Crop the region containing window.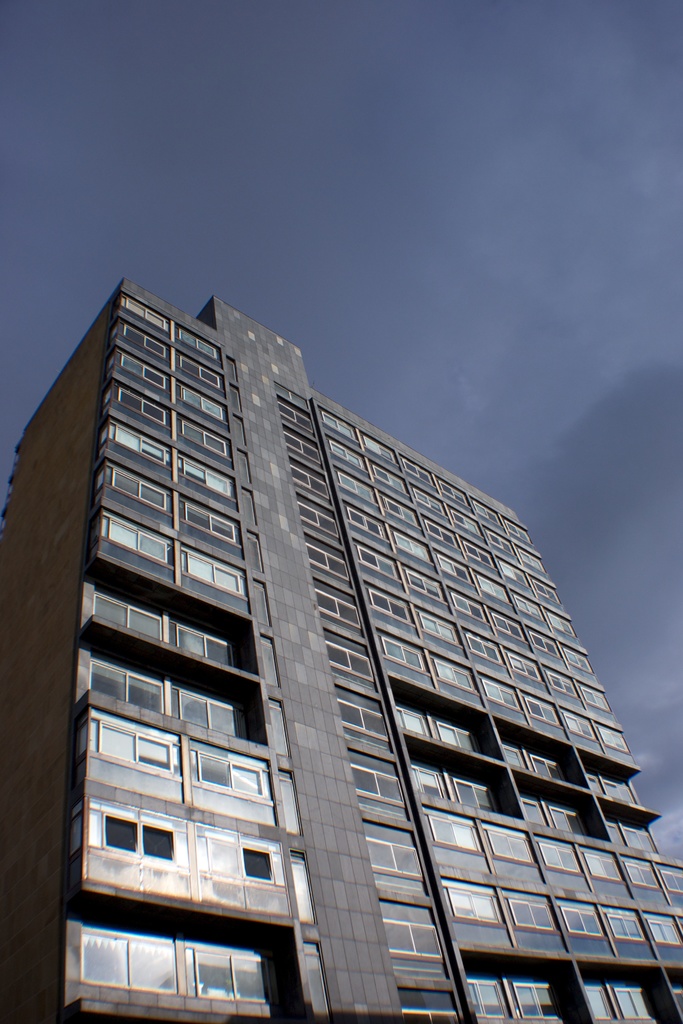
Crop region: <region>451, 883, 498, 918</region>.
